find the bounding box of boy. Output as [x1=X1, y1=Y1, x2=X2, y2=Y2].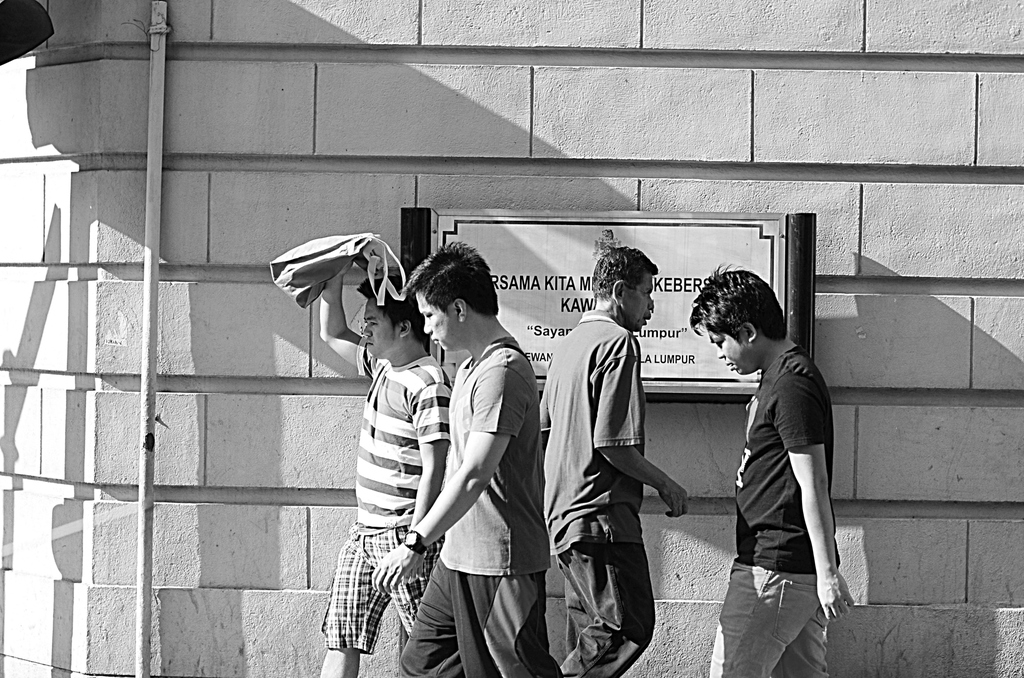
[x1=690, y1=262, x2=852, y2=677].
